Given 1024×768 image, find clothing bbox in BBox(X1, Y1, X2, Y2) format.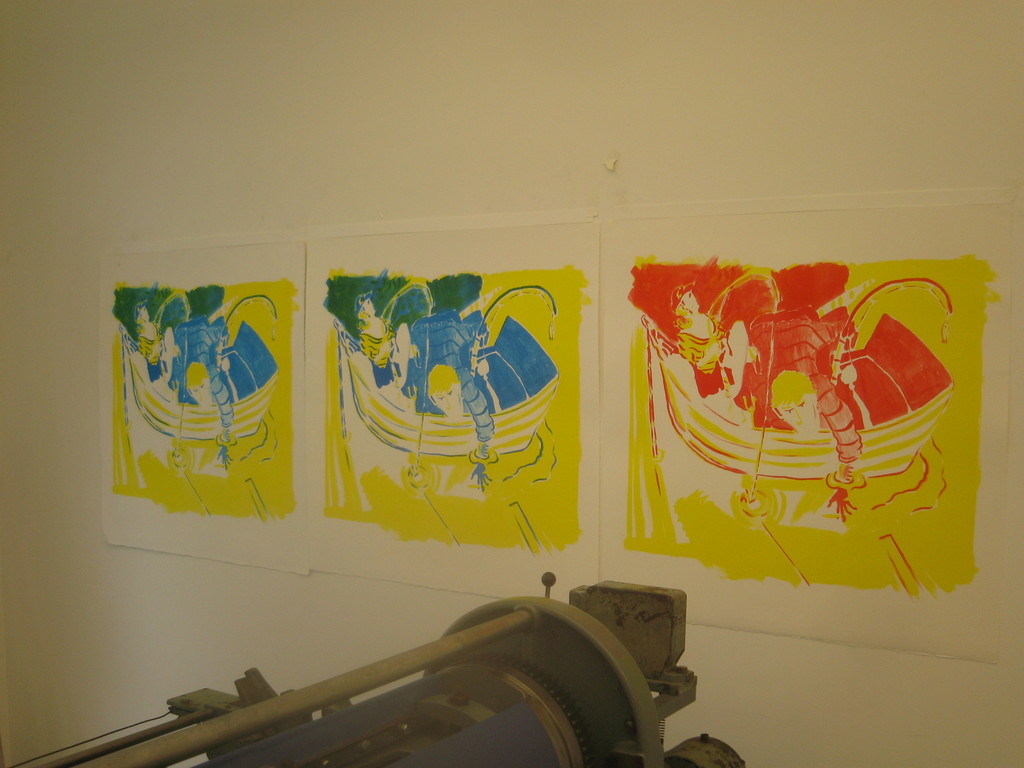
BBox(346, 323, 468, 416).
